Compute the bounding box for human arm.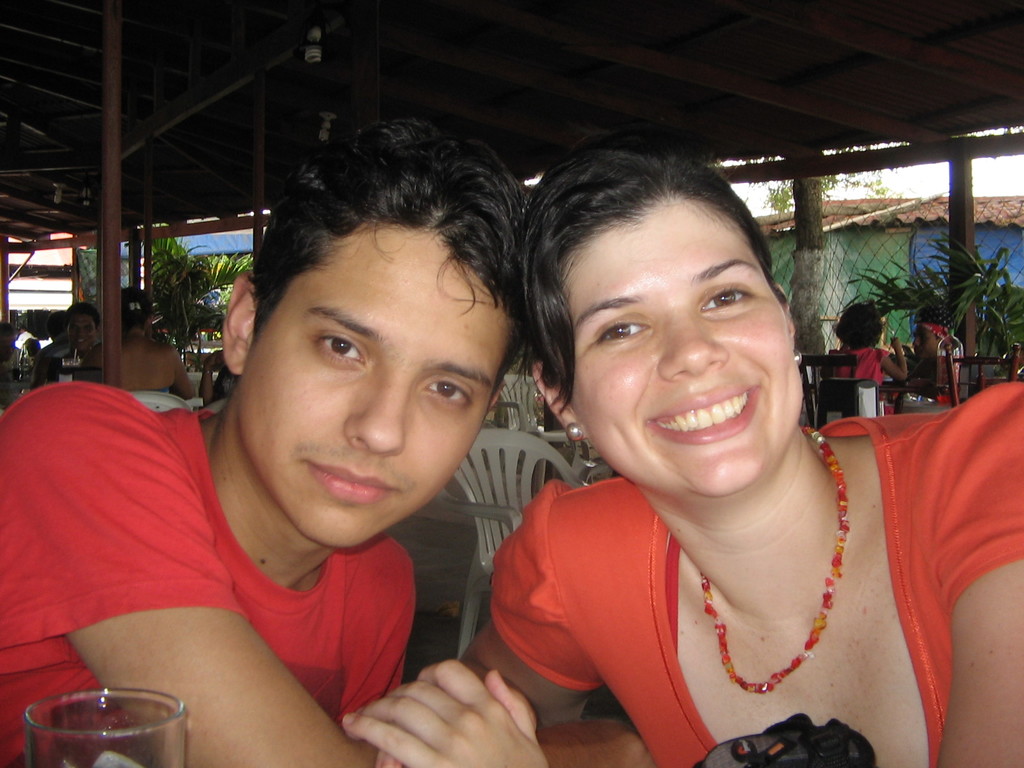
left=332, top=377, right=1023, bottom=767.
